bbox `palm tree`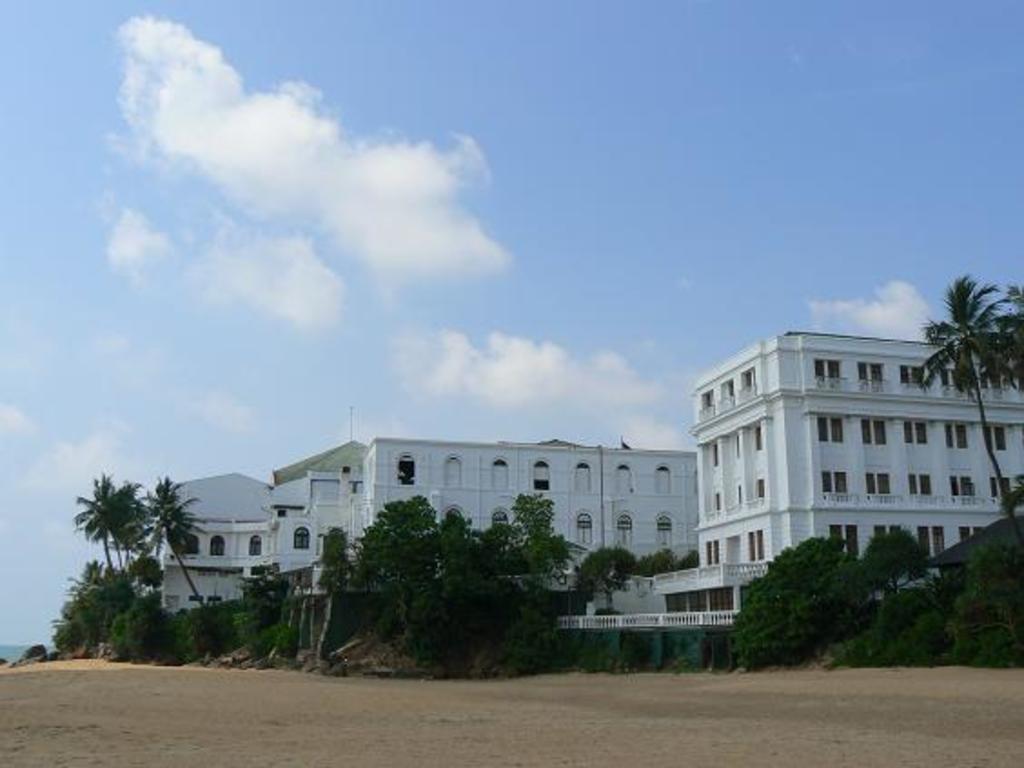
pyautogui.locateOnScreen(243, 570, 301, 672)
